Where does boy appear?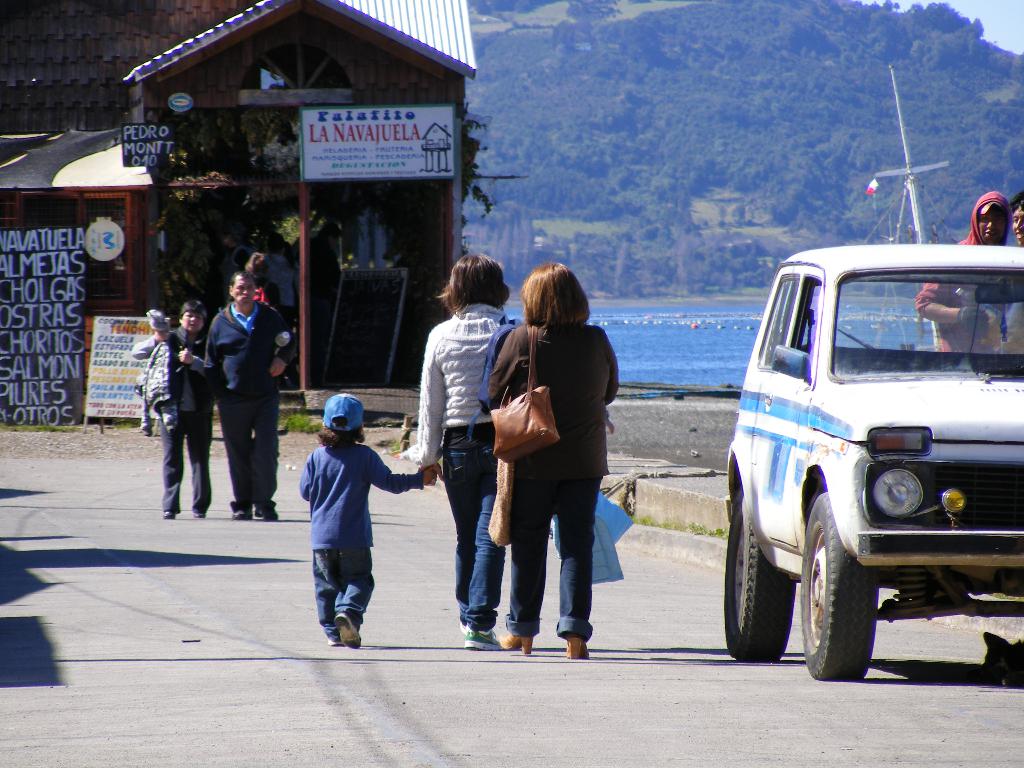
Appears at <region>300, 391, 429, 647</region>.
